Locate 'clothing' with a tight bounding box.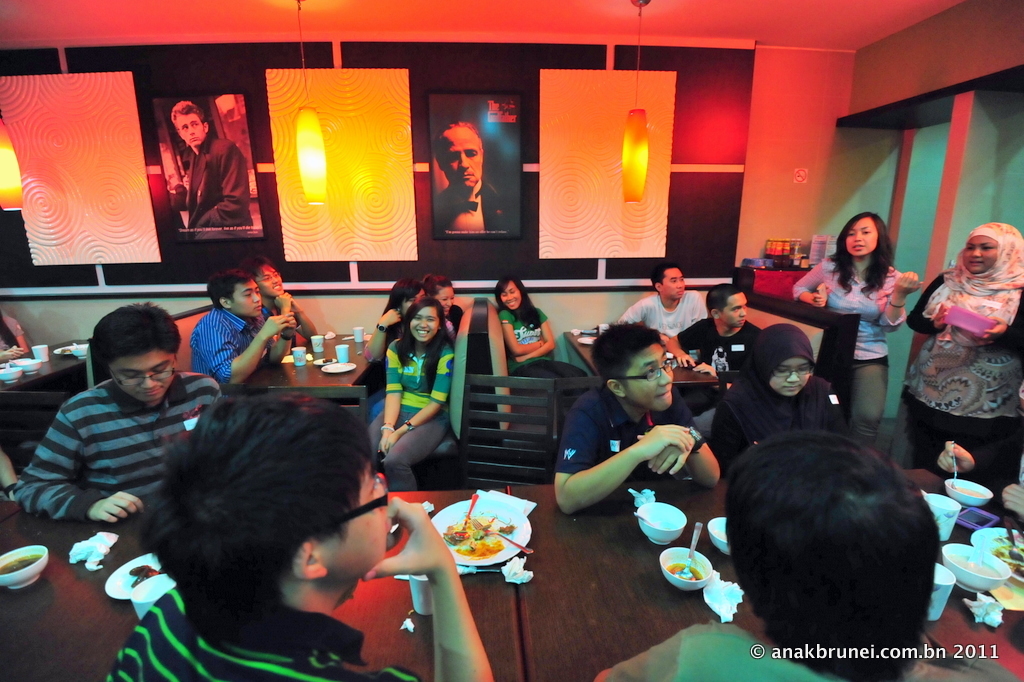
pyautogui.locateOnScreen(619, 289, 702, 340).
